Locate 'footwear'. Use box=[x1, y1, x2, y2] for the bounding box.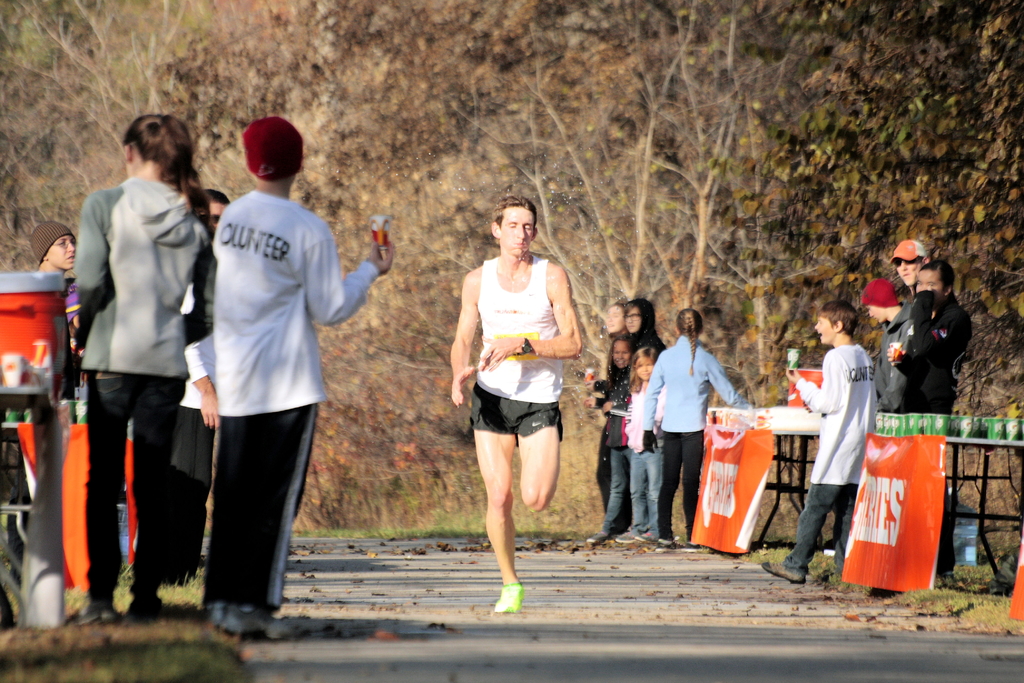
box=[215, 604, 225, 634].
